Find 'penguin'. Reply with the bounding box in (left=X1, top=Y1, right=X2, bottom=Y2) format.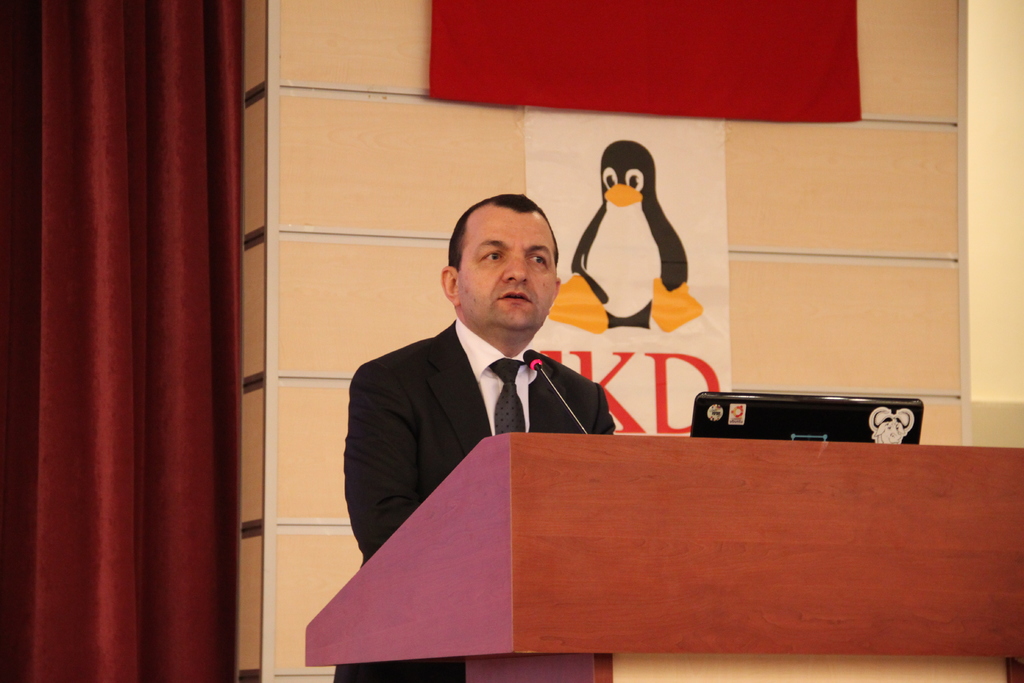
(left=545, top=136, right=699, bottom=339).
